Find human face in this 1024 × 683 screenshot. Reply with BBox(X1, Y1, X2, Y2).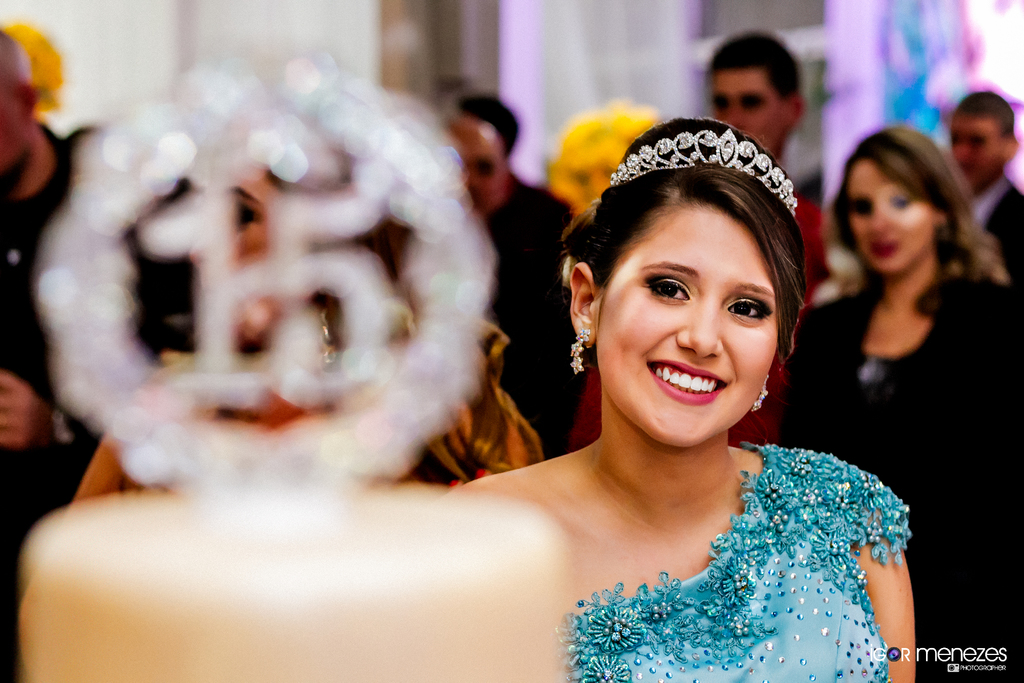
BBox(189, 169, 319, 352).
